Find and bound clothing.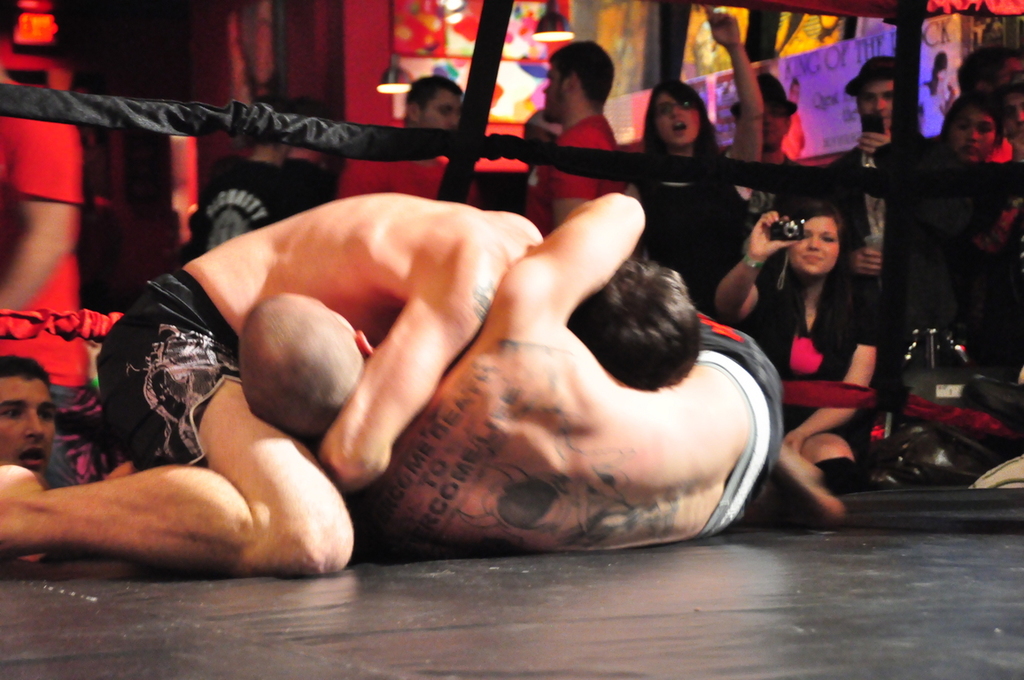
Bound: region(96, 267, 244, 475).
